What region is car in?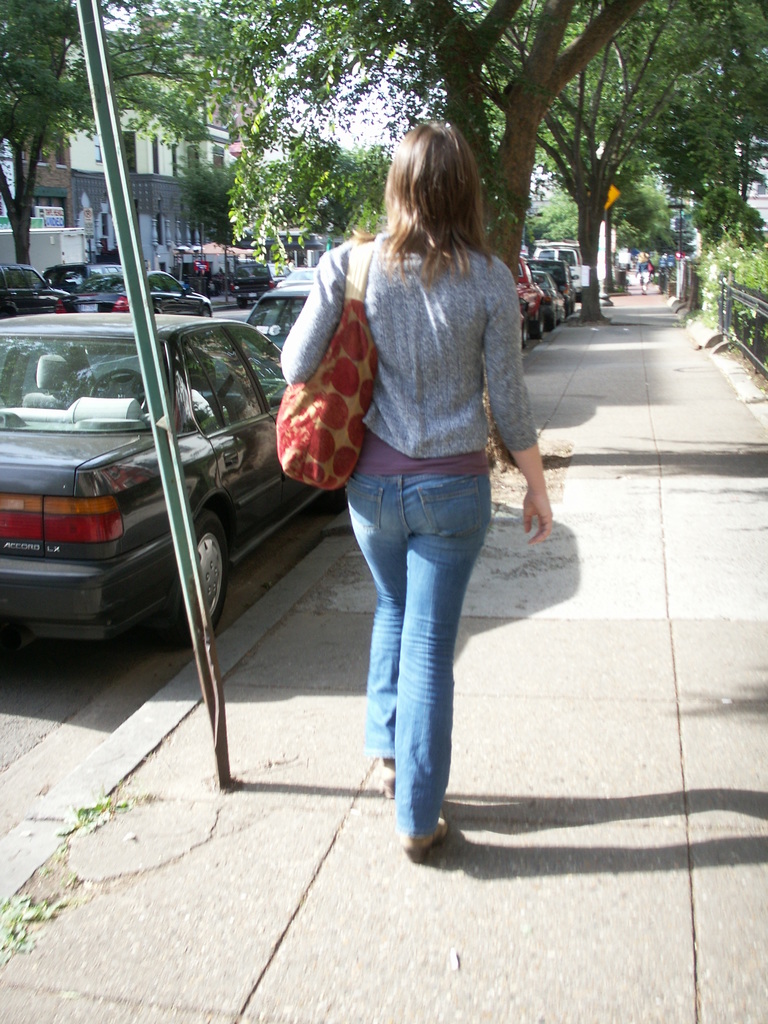
l=529, t=269, r=565, b=332.
